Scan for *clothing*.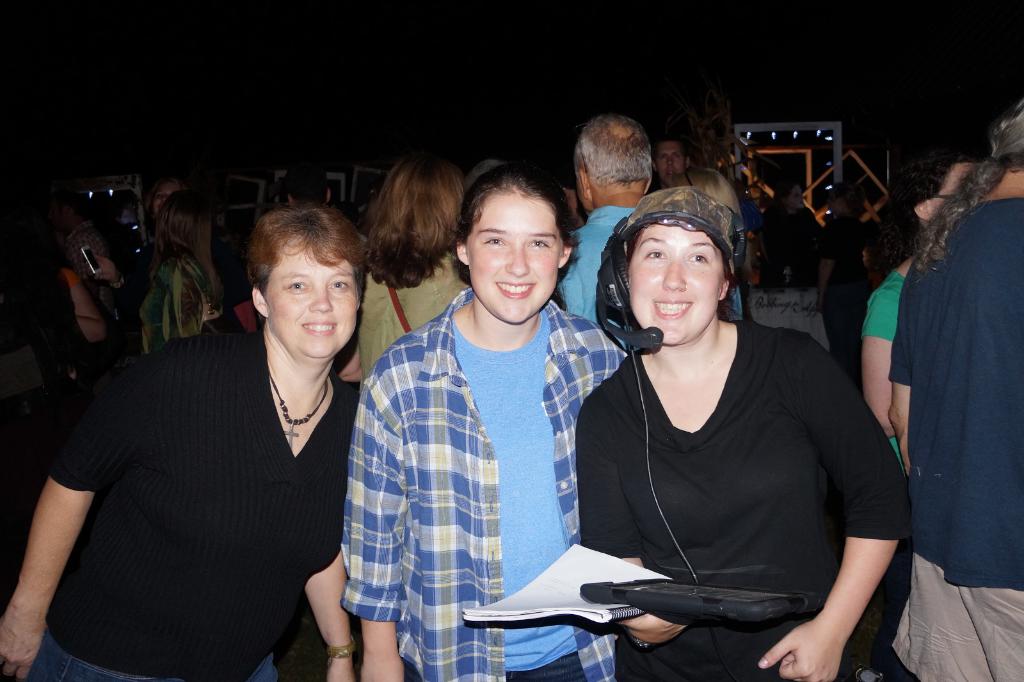
Scan result: Rect(899, 207, 1023, 681).
